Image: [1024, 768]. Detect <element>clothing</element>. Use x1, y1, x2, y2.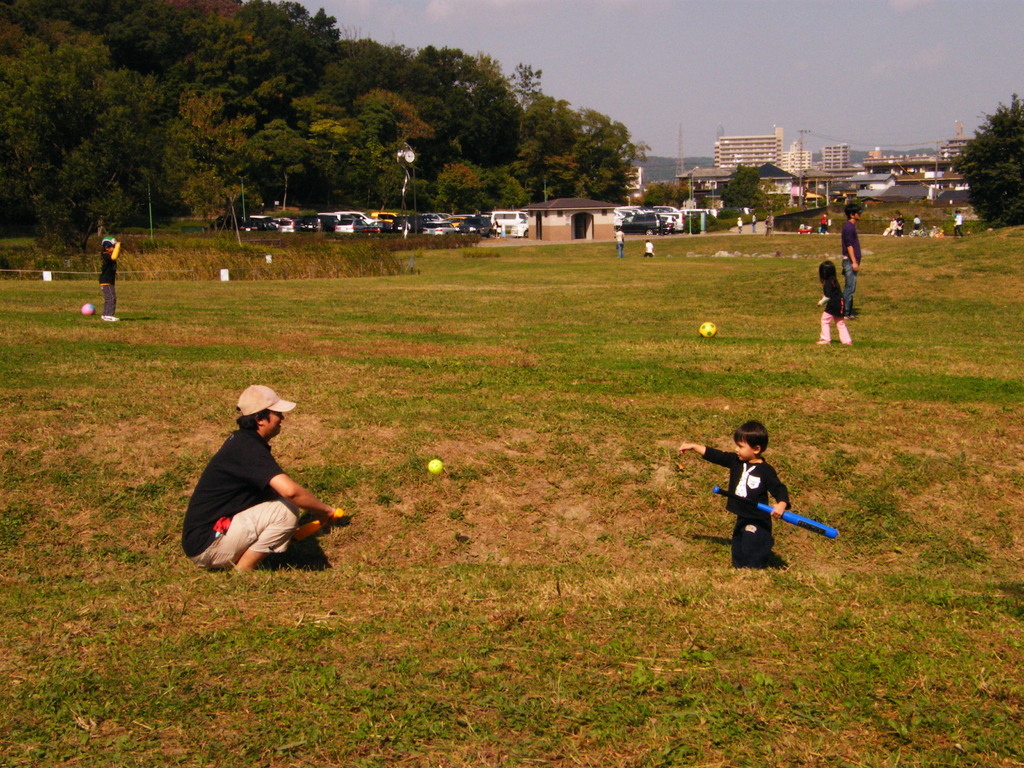
700, 444, 791, 569.
